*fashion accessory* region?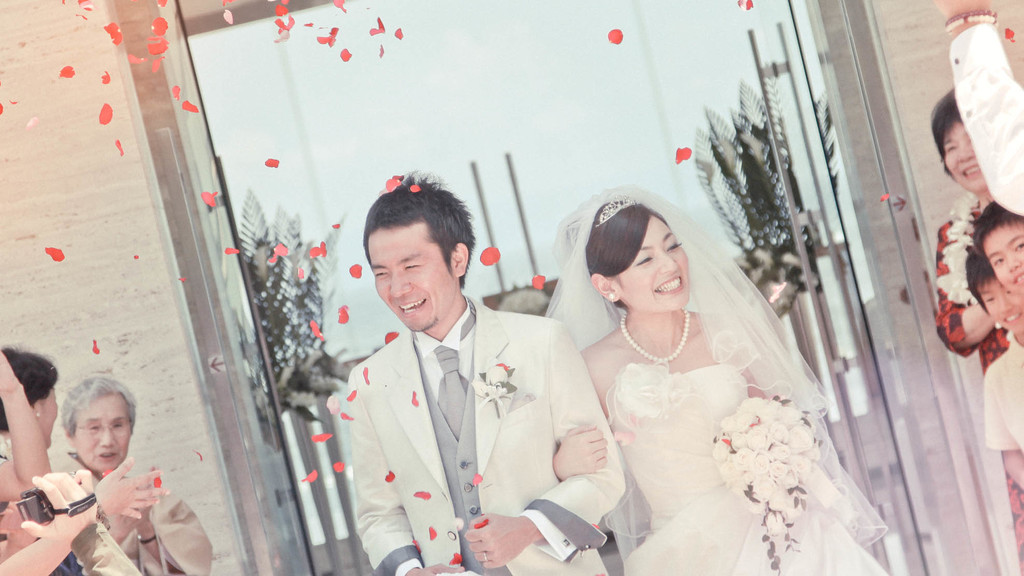
region(599, 204, 641, 232)
